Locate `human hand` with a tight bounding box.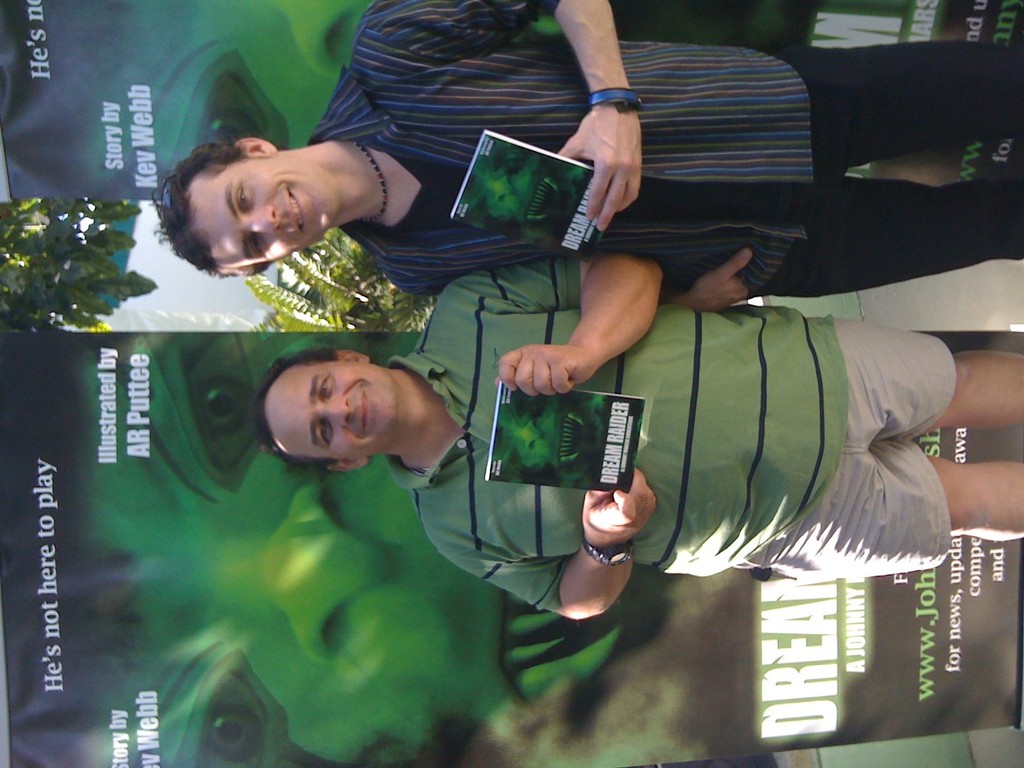
[580, 466, 659, 549].
